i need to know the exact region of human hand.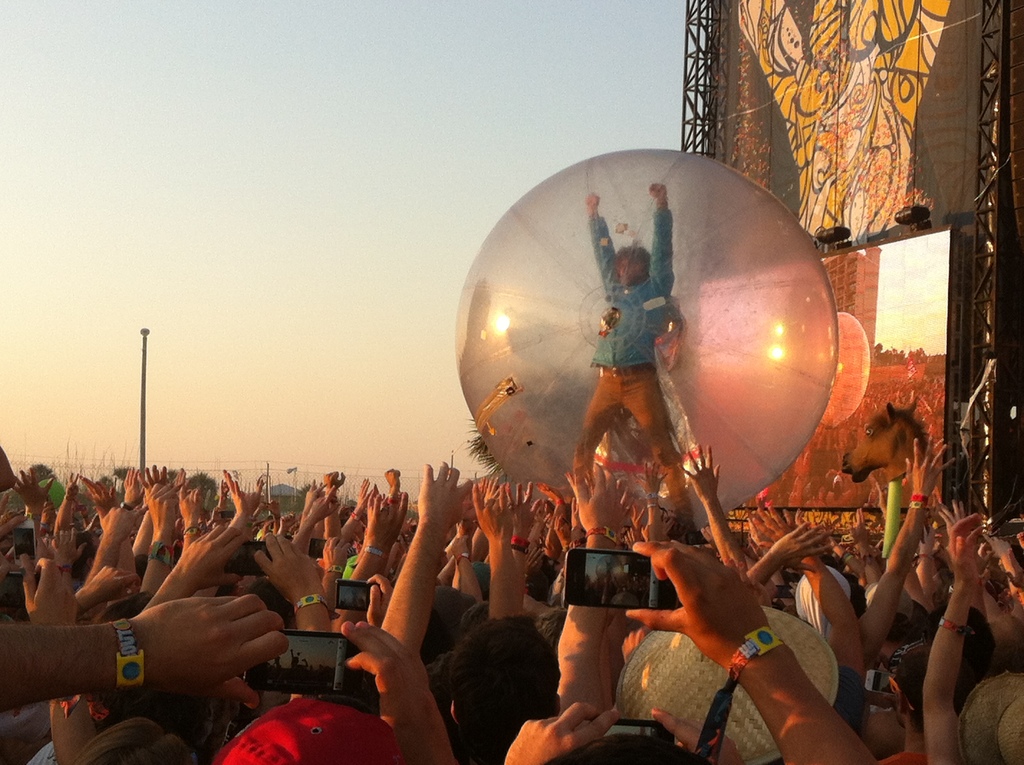
Region: left=527, top=542, right=547, bottom=575.
